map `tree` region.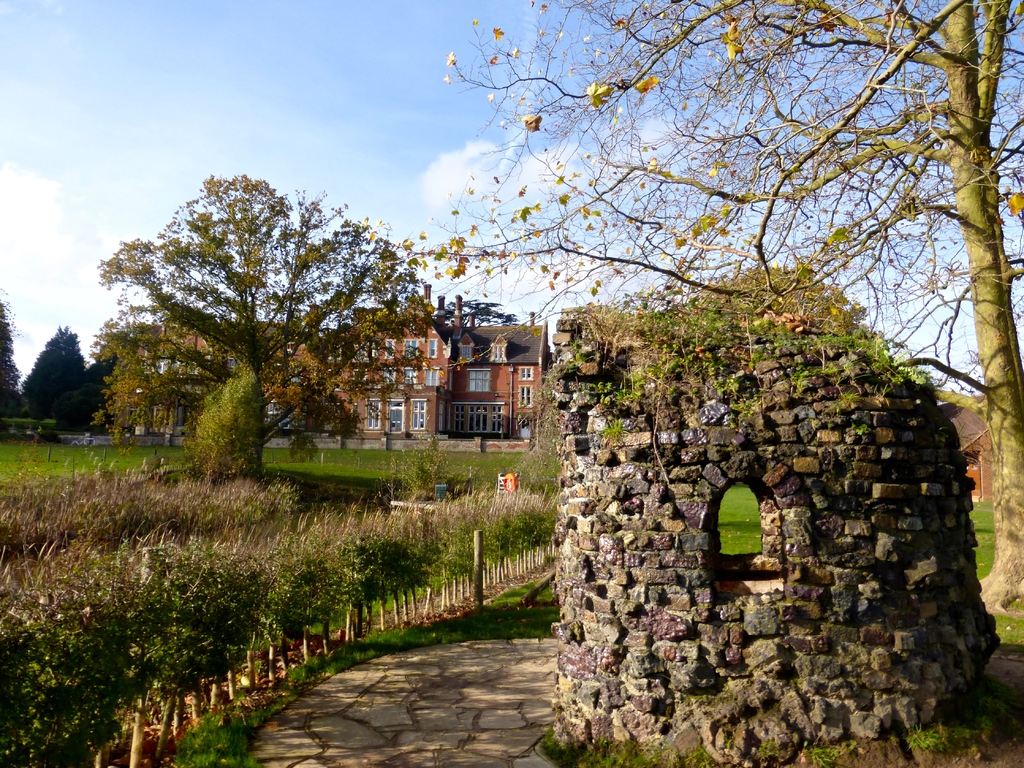
Mapped to detection(404, 0, 1023, 610).
